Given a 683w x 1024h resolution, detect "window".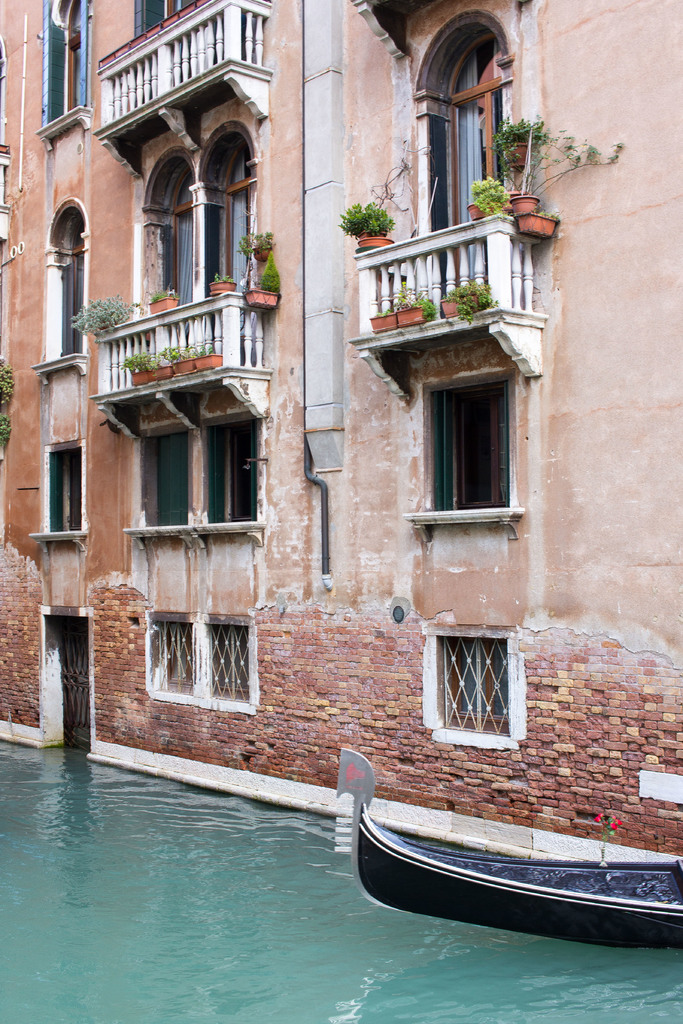
locate(152, 428, 186, 525).
